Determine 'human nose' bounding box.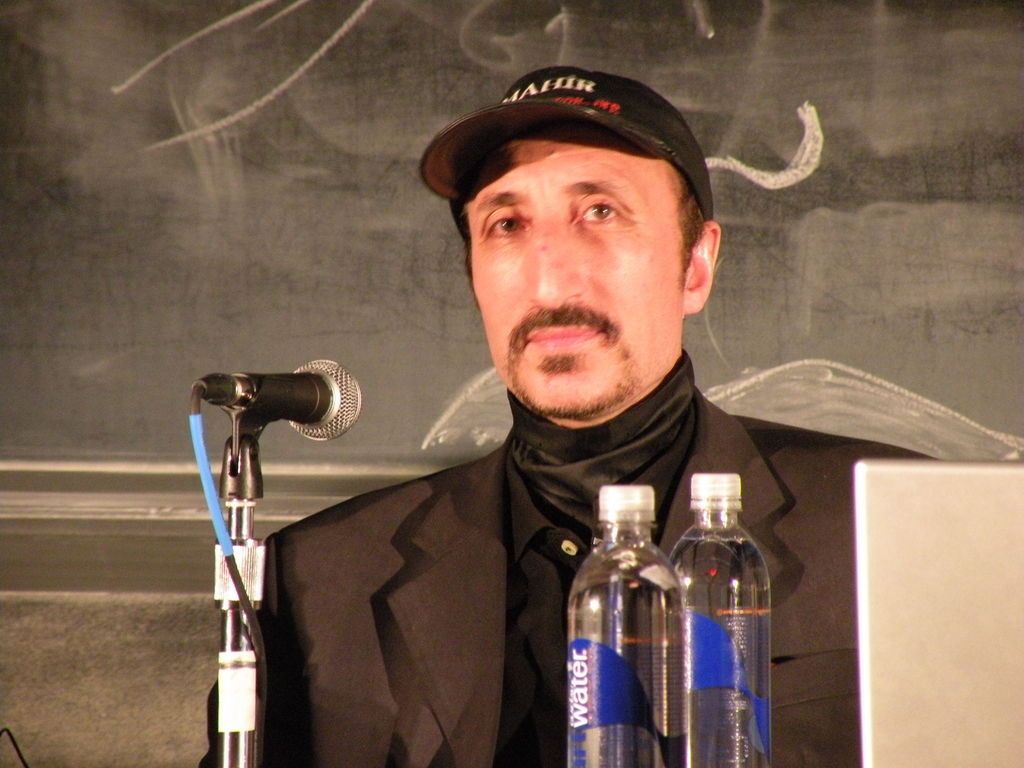
Determined: detection(522, 214, 588, 312).
